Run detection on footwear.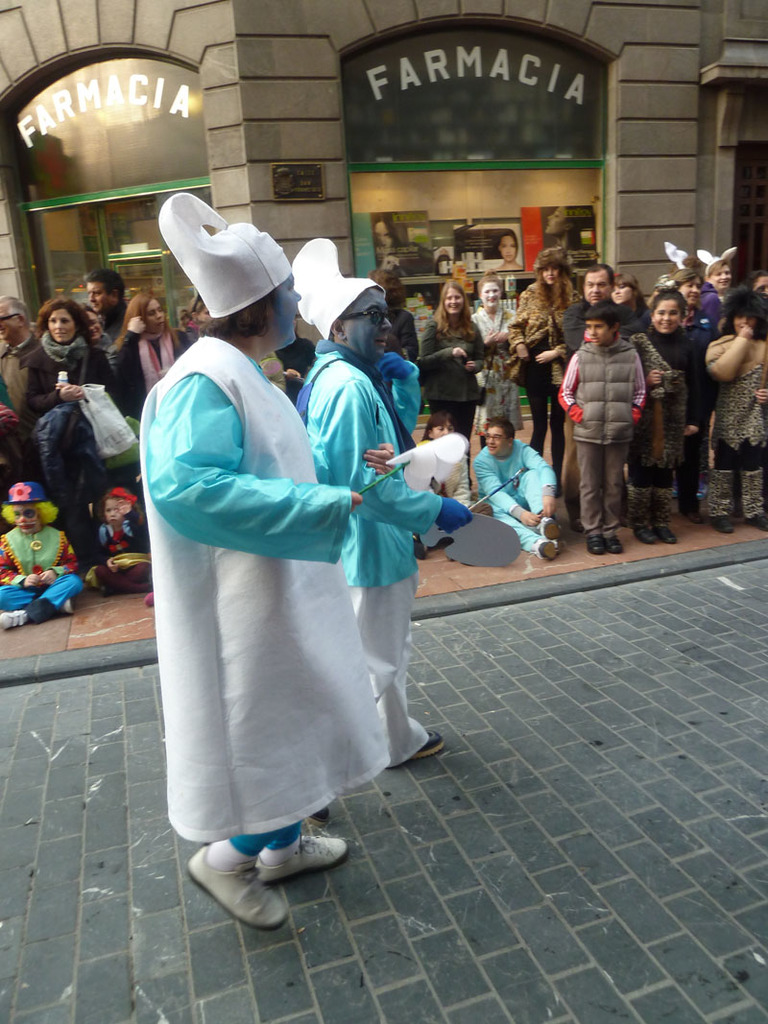
Result: 60, 595, 76, 615.
